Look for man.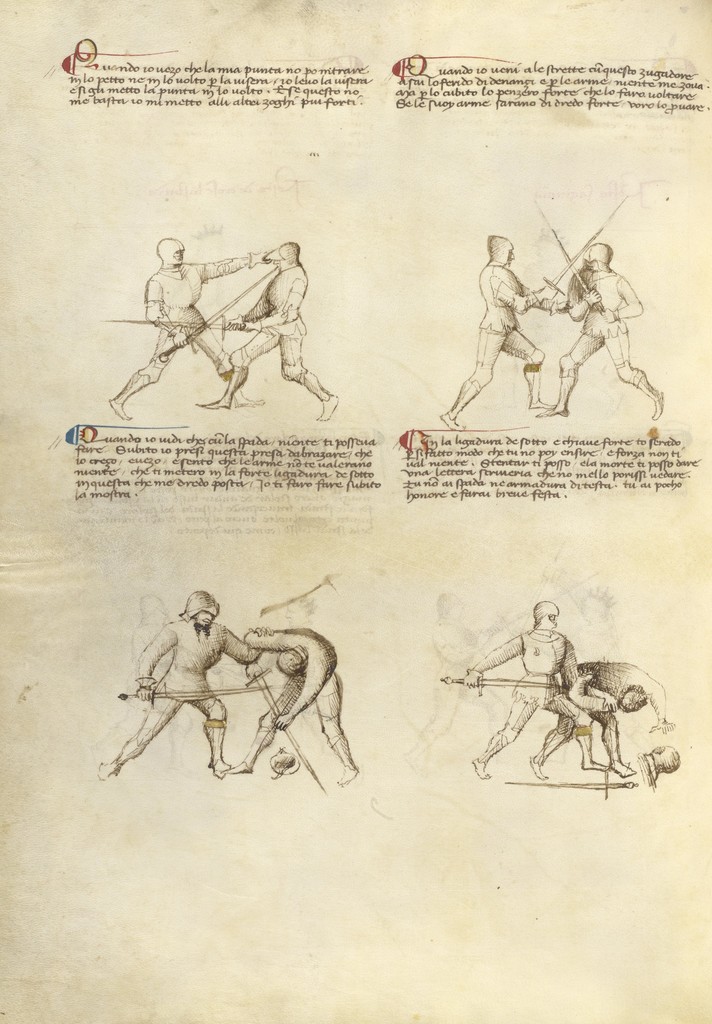
Found: <box>106,232,275,417</box>.
